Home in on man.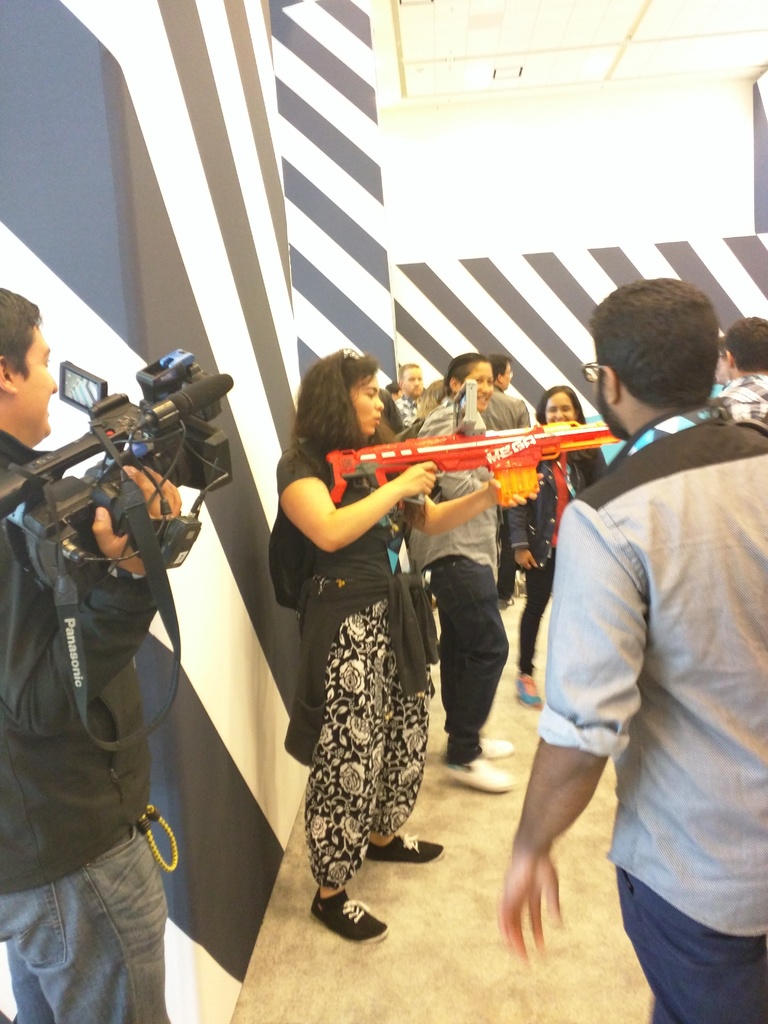
Homed in at 0 287 182 1023.
